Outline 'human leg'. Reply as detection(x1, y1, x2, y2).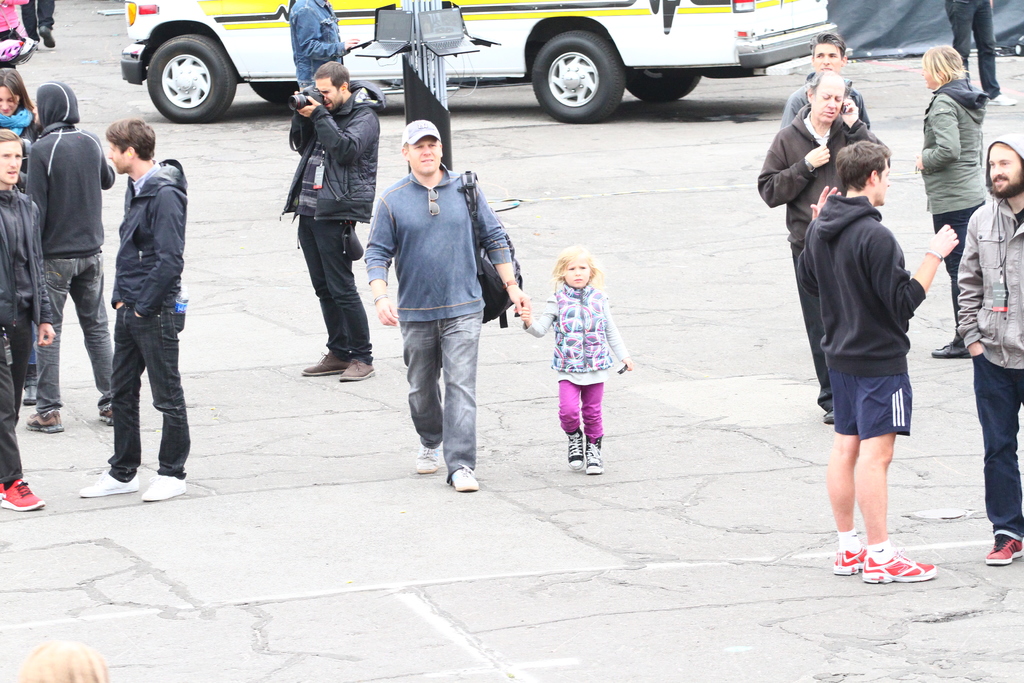
detection(555, 377, 584, 470).
